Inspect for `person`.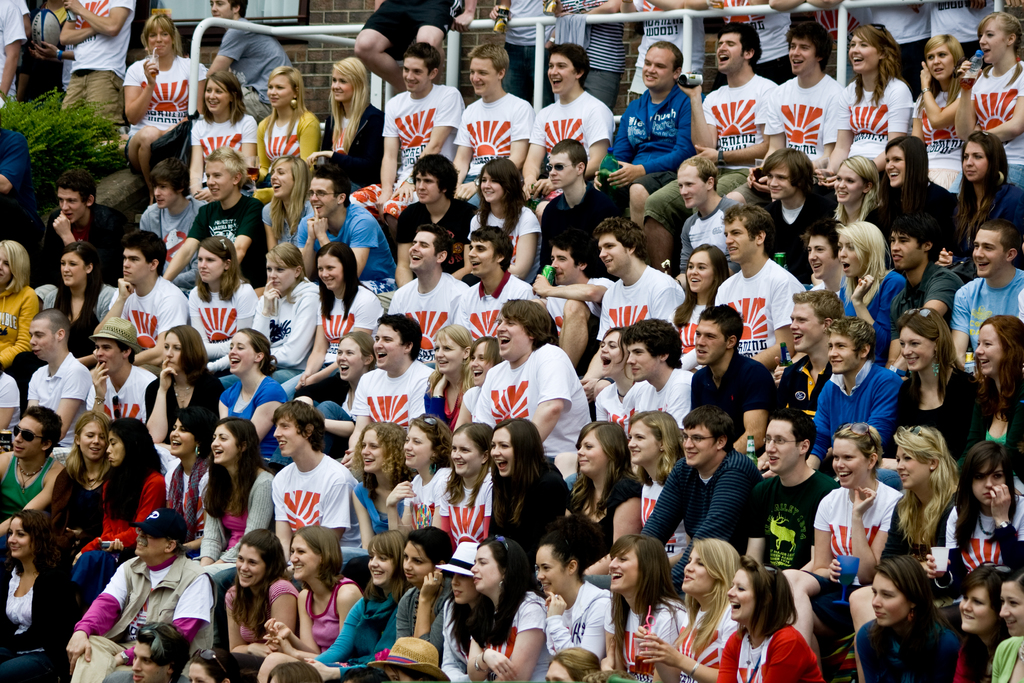
Inspection: bbox(252, 393, 362, 550).
